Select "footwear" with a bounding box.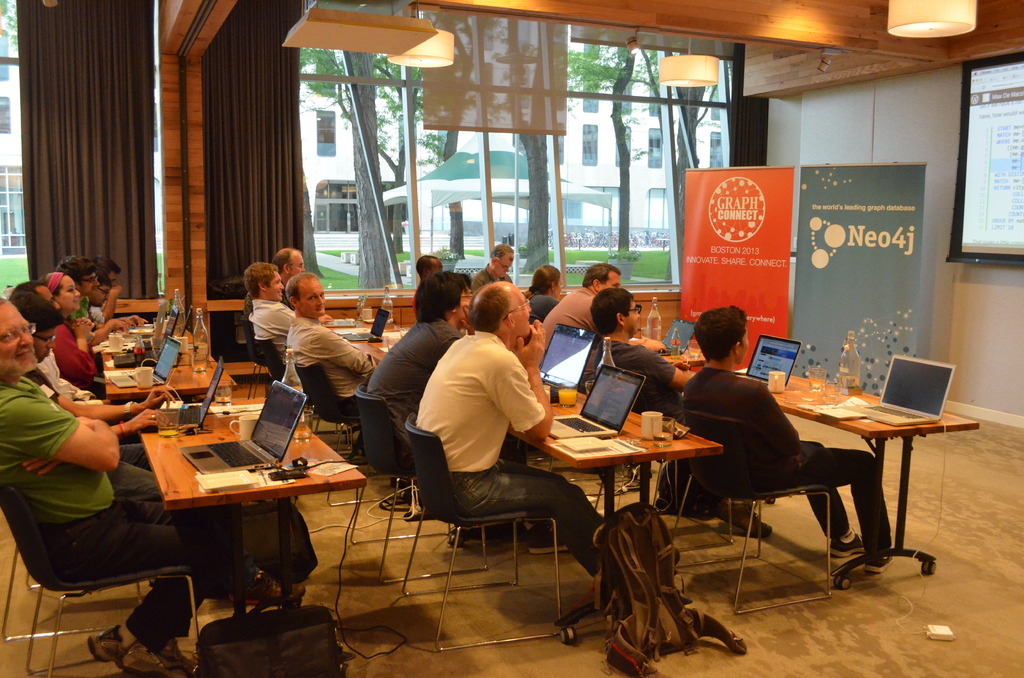
<bbox>523, 521, 570, 553</bbox>.
